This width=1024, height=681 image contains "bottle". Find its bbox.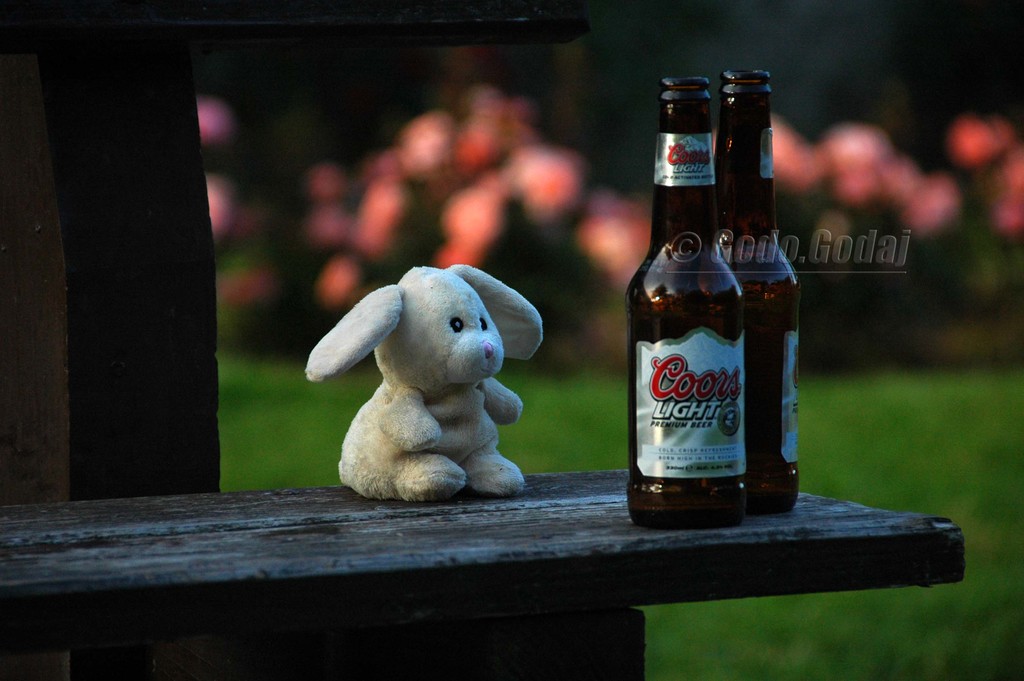
617:78:762:530.
